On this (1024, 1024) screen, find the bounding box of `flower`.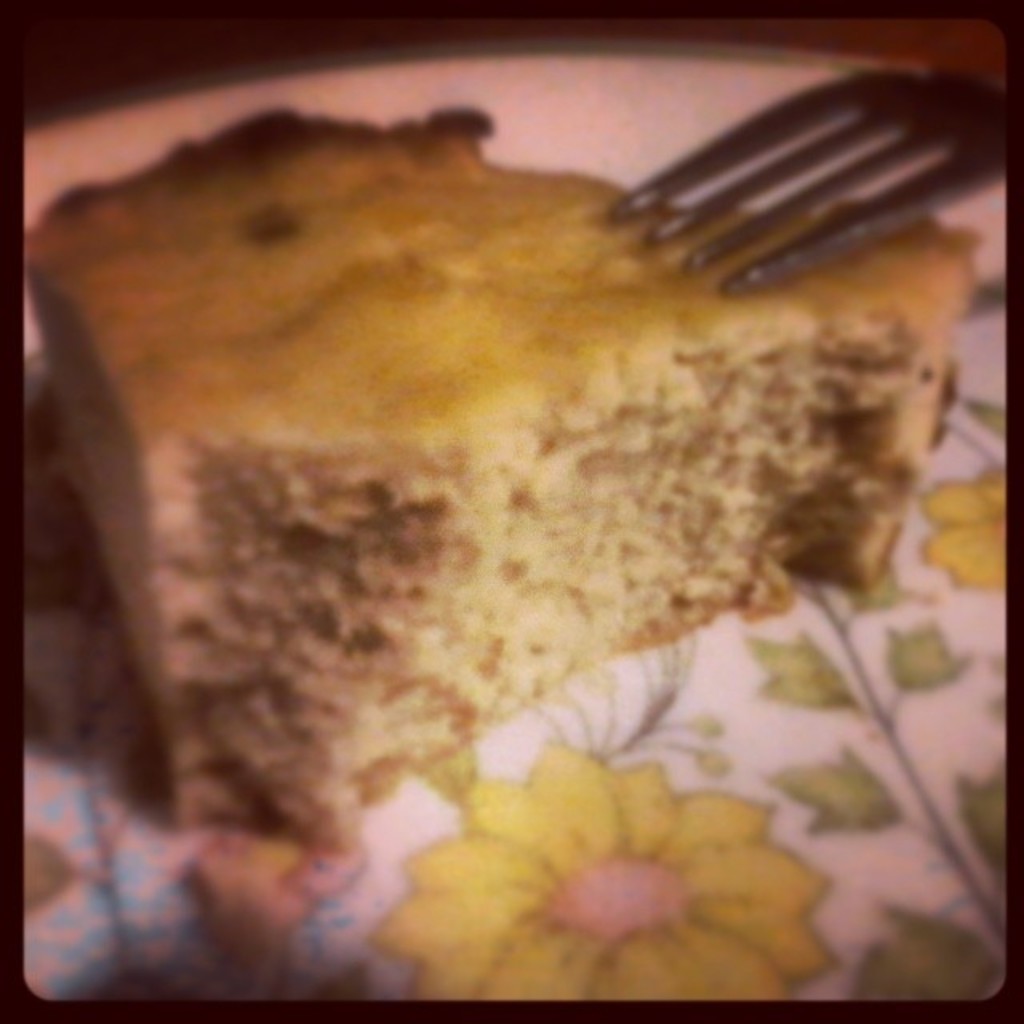
Bounding box: crop(370, 746, 859, 997).
